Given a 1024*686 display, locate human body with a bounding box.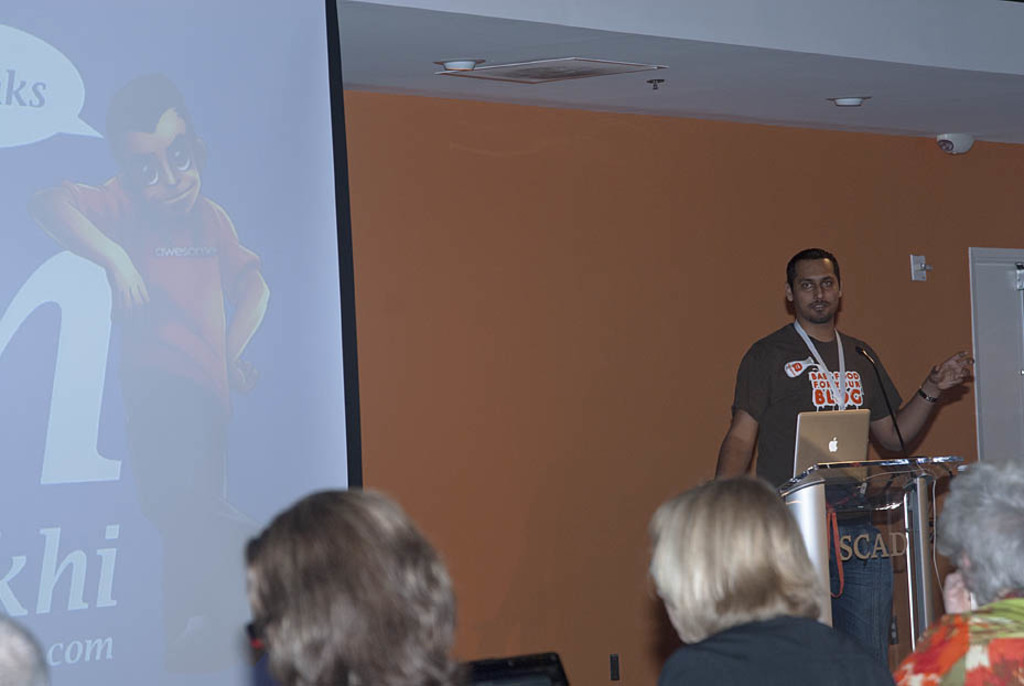
Located: bbox=(893, 450, 1023, 685).
